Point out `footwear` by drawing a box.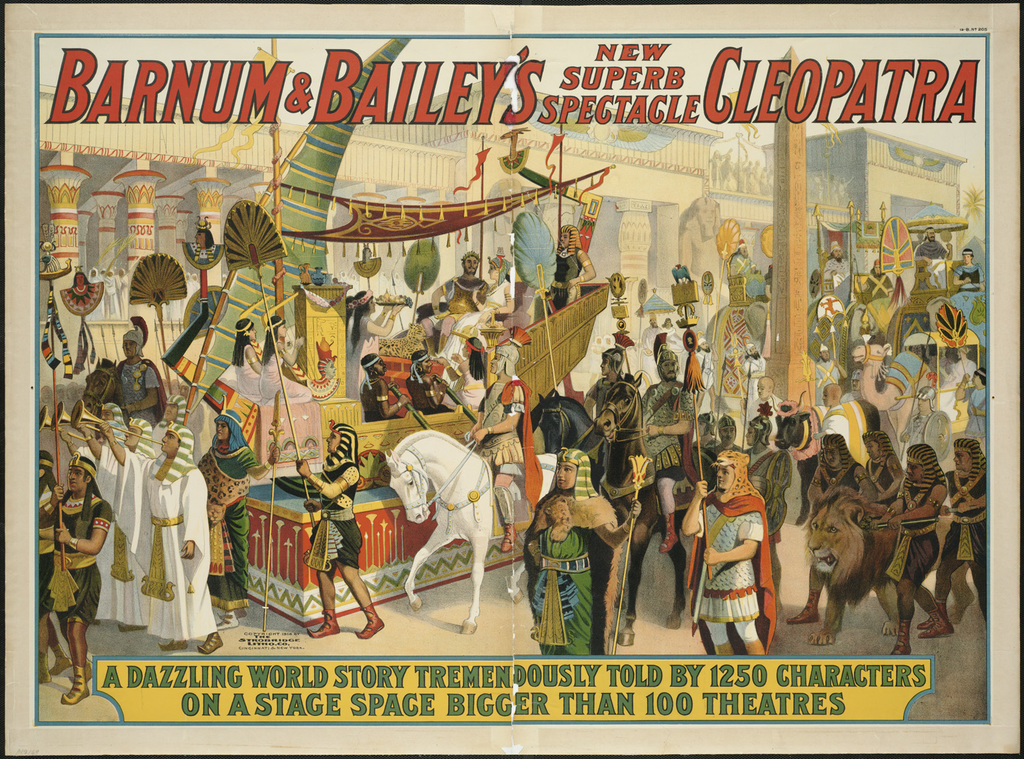
{"left": 356, "top": 597, "right": 383, "bottom": 635}.
